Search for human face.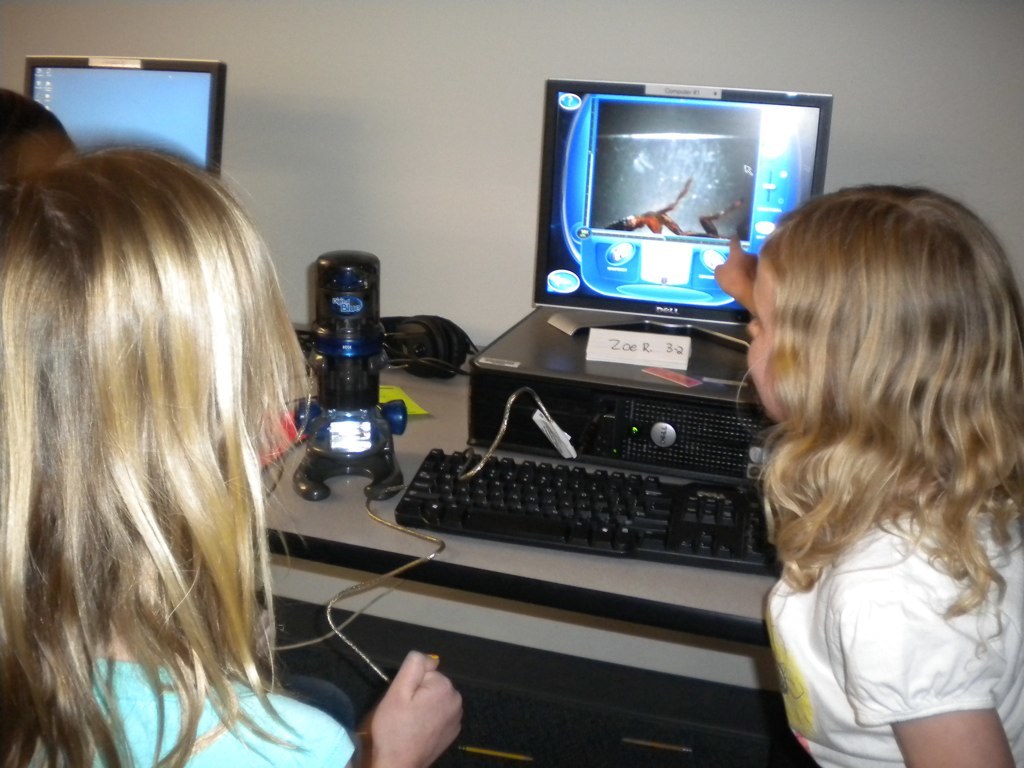
Found at {"left": 745, "top": 259, "right": 778, "bottom": 424}.
